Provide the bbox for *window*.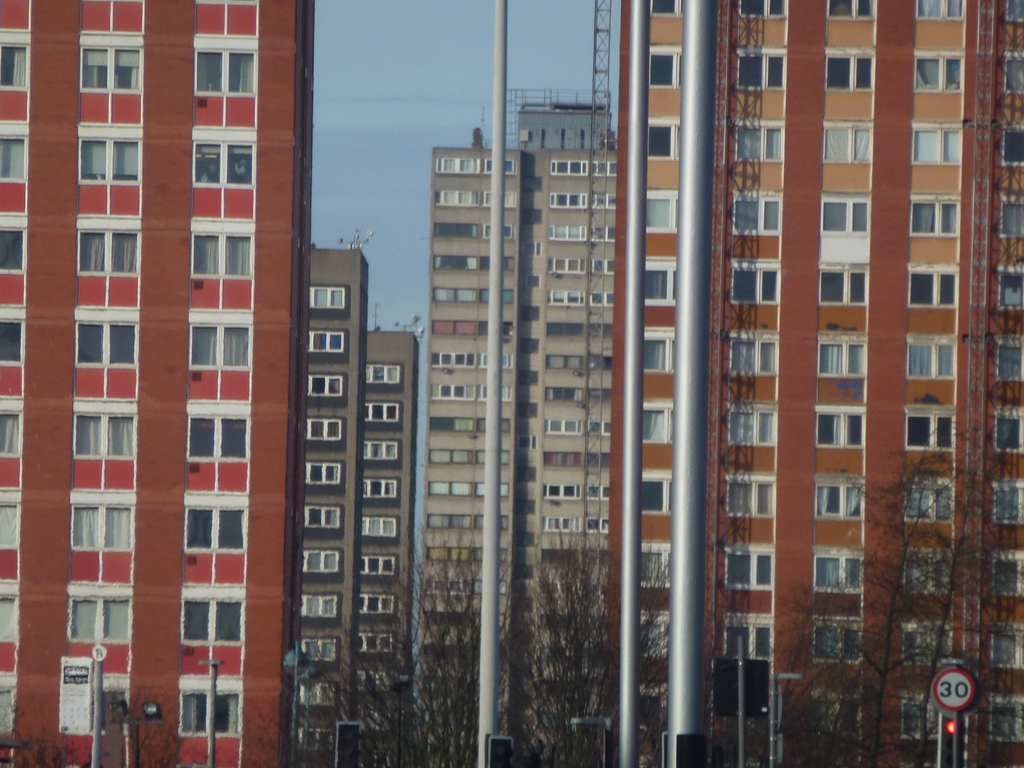
box(301, 637, 329, 656).
